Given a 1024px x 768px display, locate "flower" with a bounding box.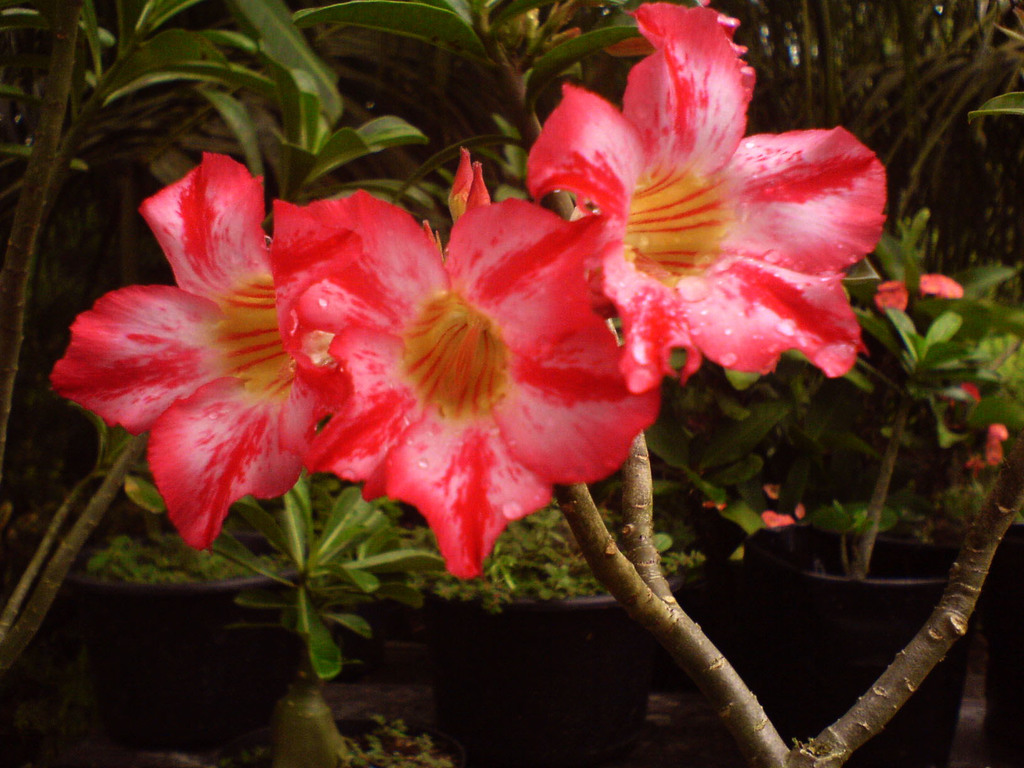
Located: Rect(957, 427, 1005, 479).
